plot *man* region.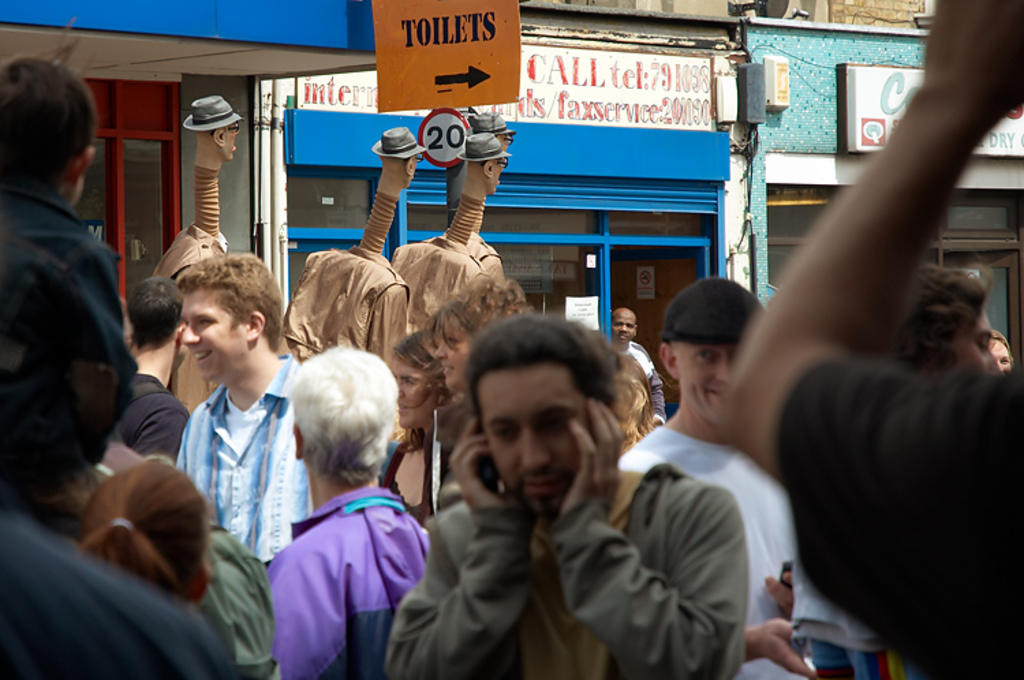
Plotted at region(892, 262, 997, 386).
